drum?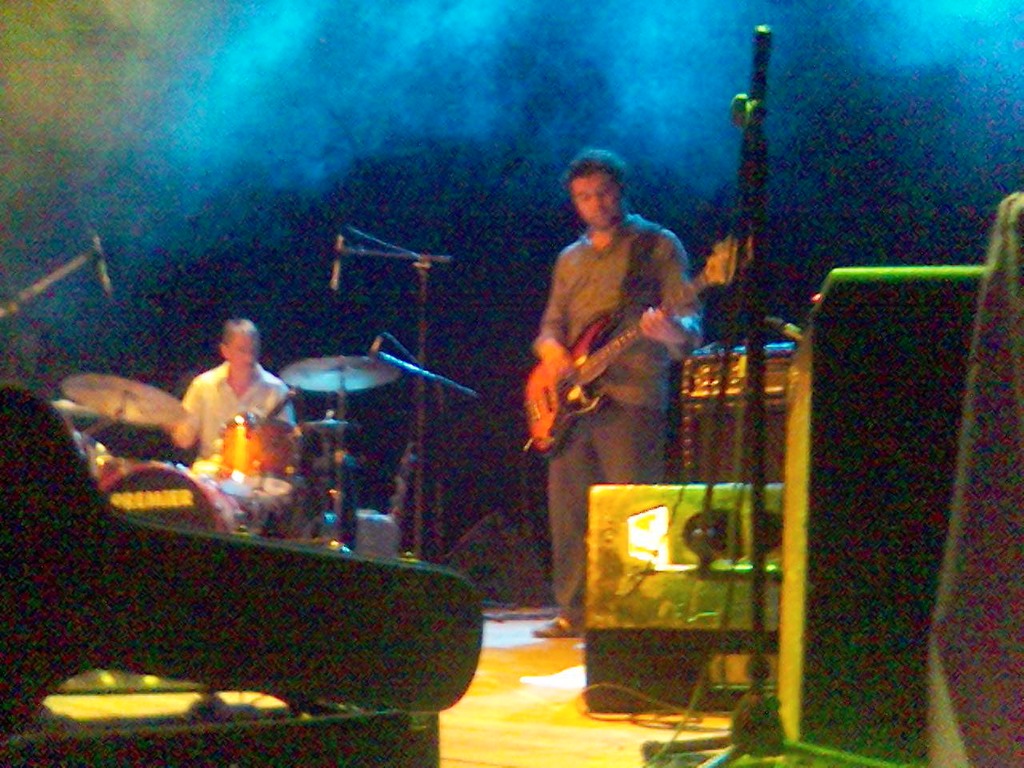
<box>210,412,297,496</box>
